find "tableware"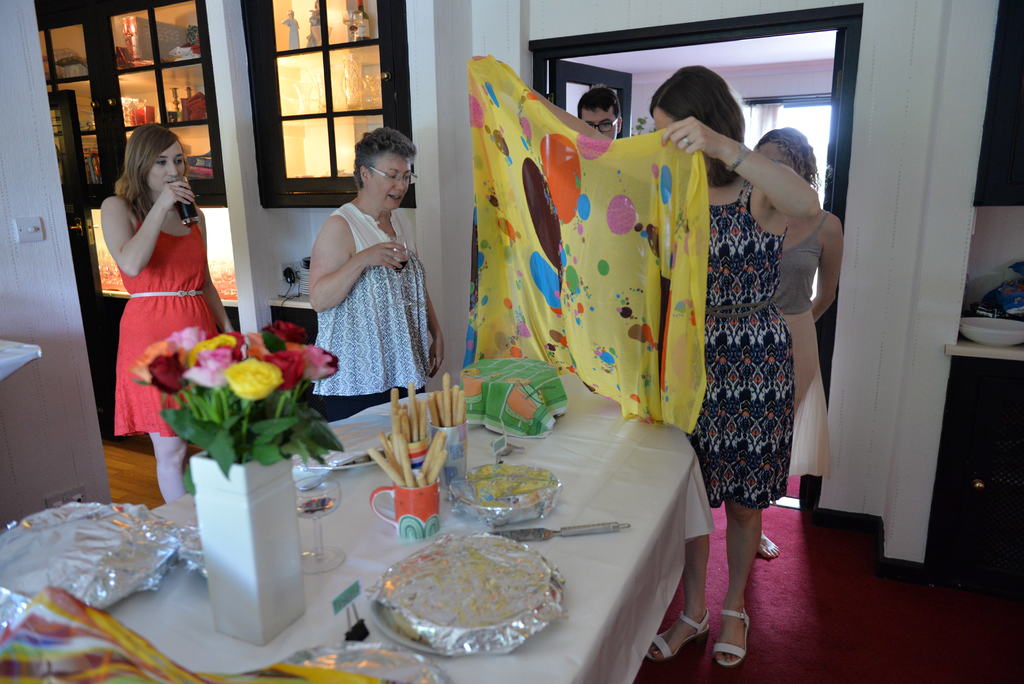
450, 461, 561, 526
